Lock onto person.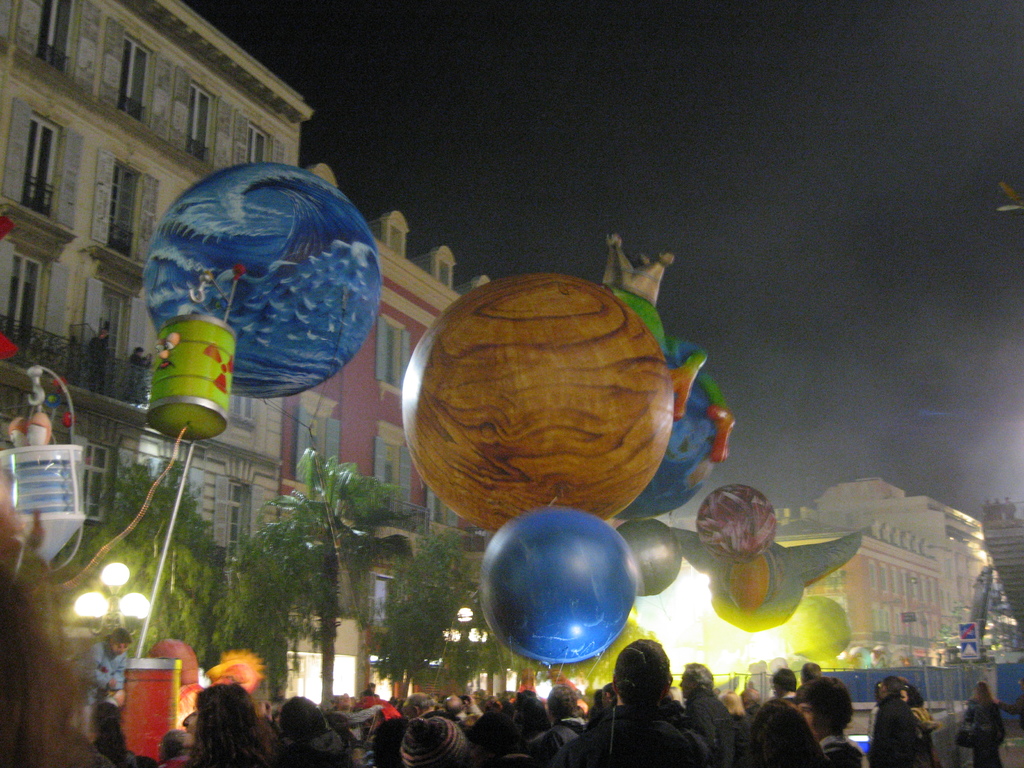
Locked: [left=993, top=673, right=1023, bottom=728].
